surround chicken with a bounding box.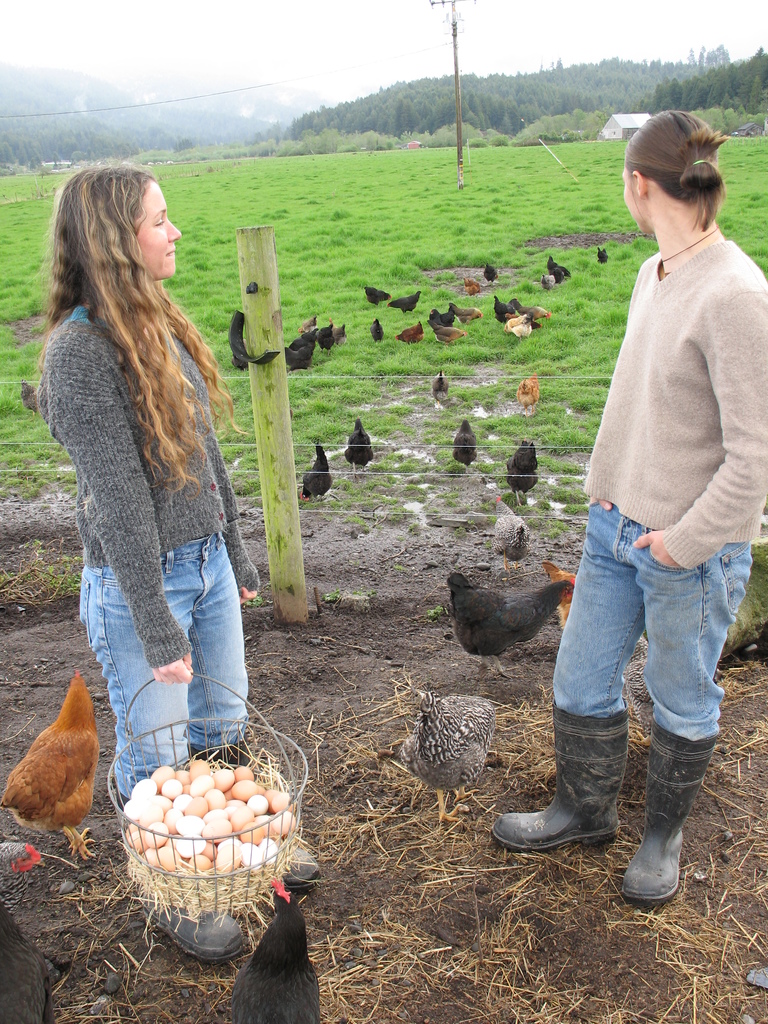
(x1=298, y1=437, x2=338, y2=504).
